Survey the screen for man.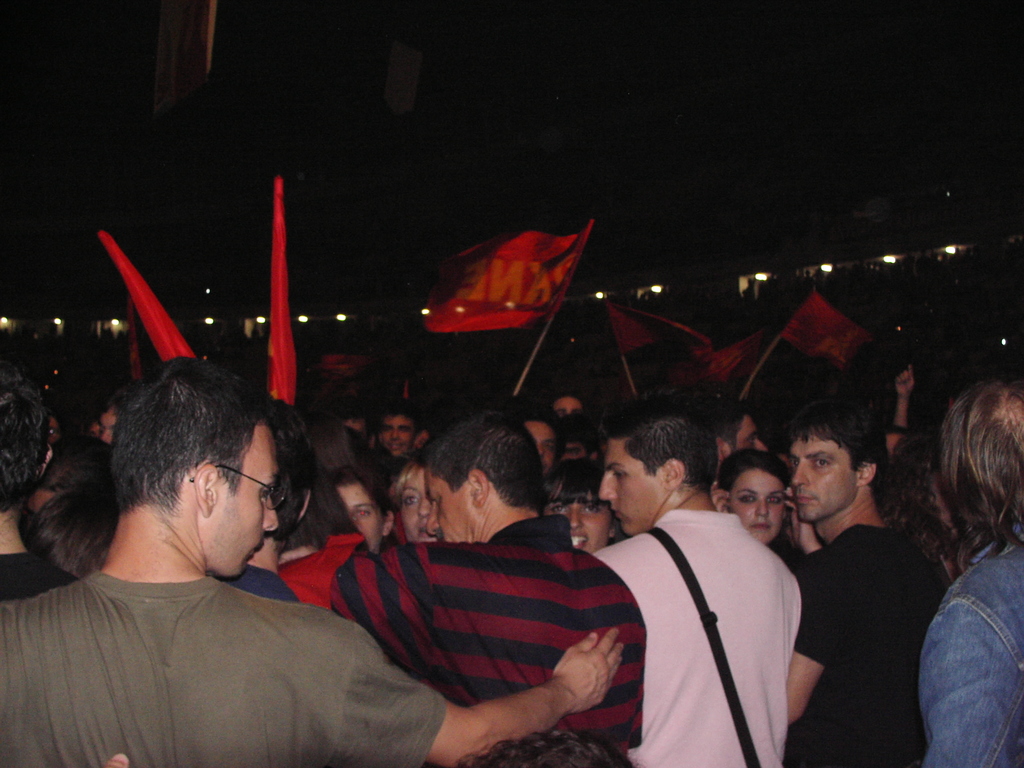
Survey found: pyautogui.locateOnScreen(762, 408, 945, 764).
